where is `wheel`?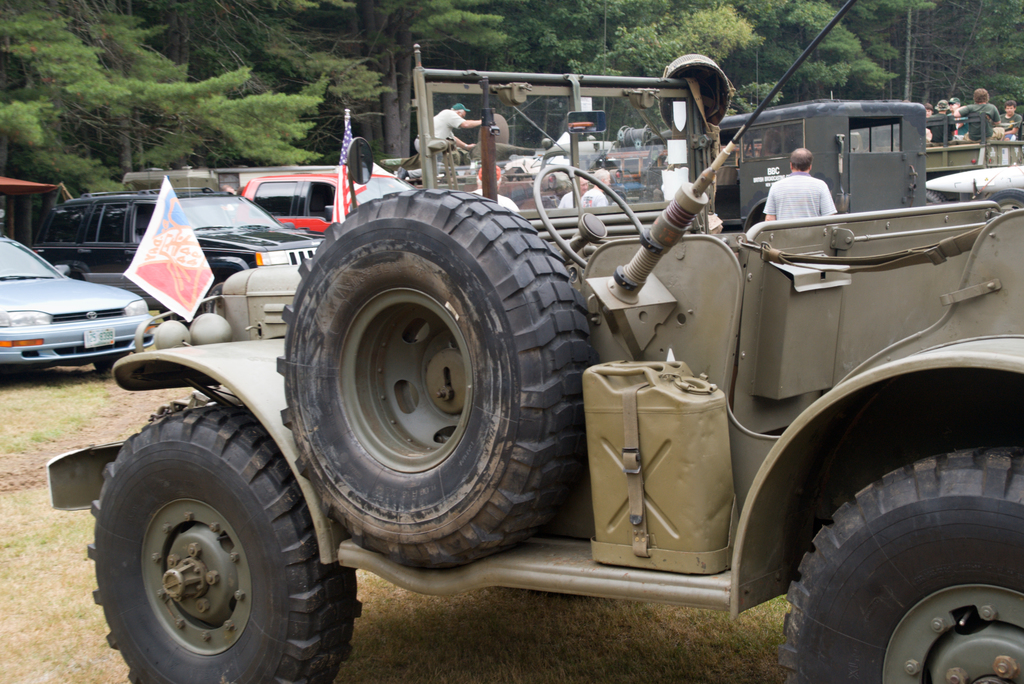
(275,188,589,571).
